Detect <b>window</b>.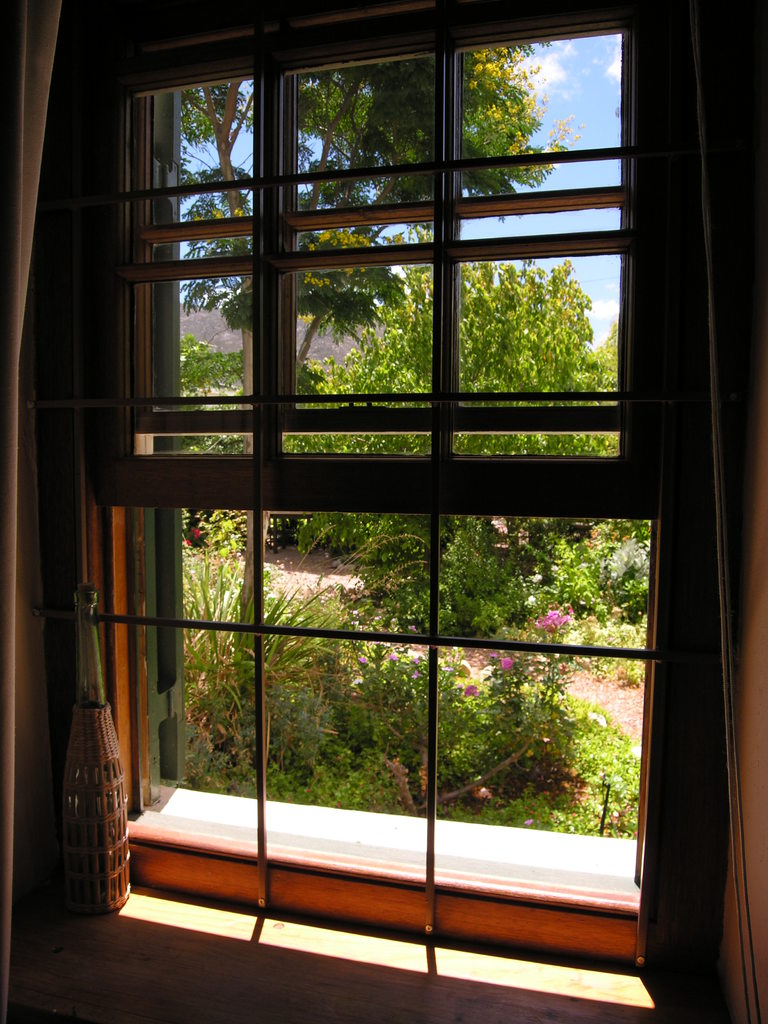
Detected at [0, 0, 767, 1023].
